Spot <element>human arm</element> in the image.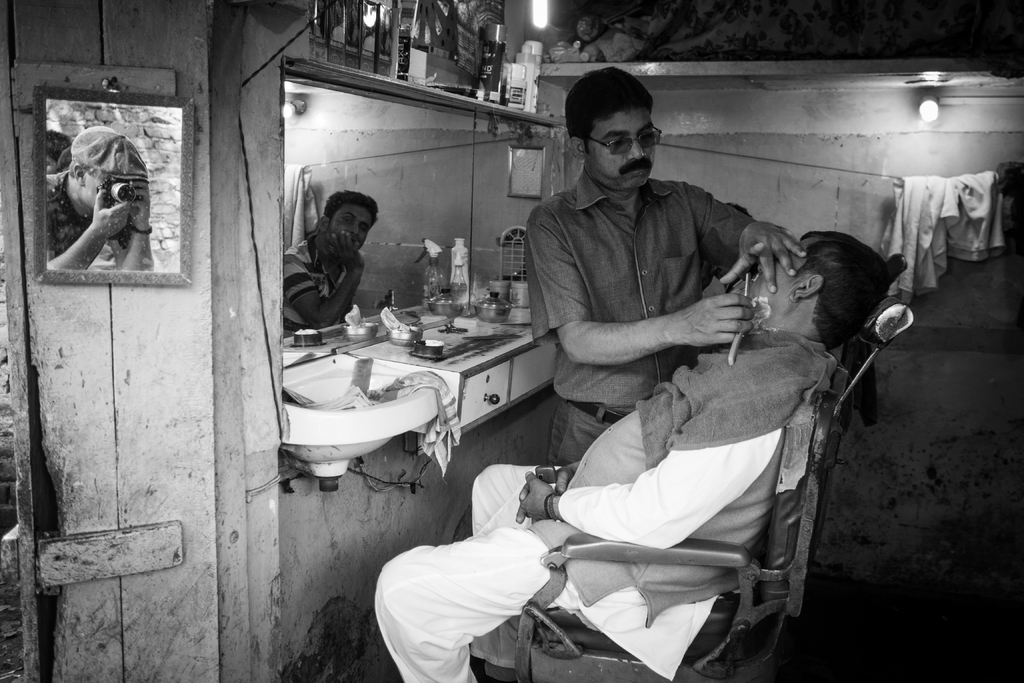
<element>human arm</element> found at Rect(532, 222, 750, 361).
